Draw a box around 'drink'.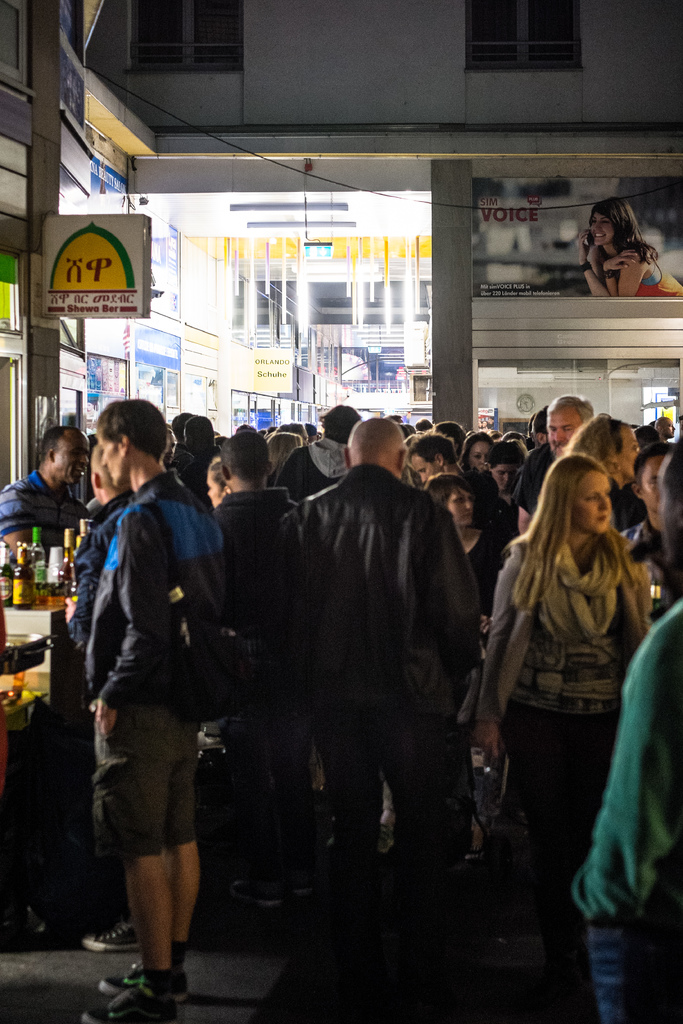
56 524 77 607.
